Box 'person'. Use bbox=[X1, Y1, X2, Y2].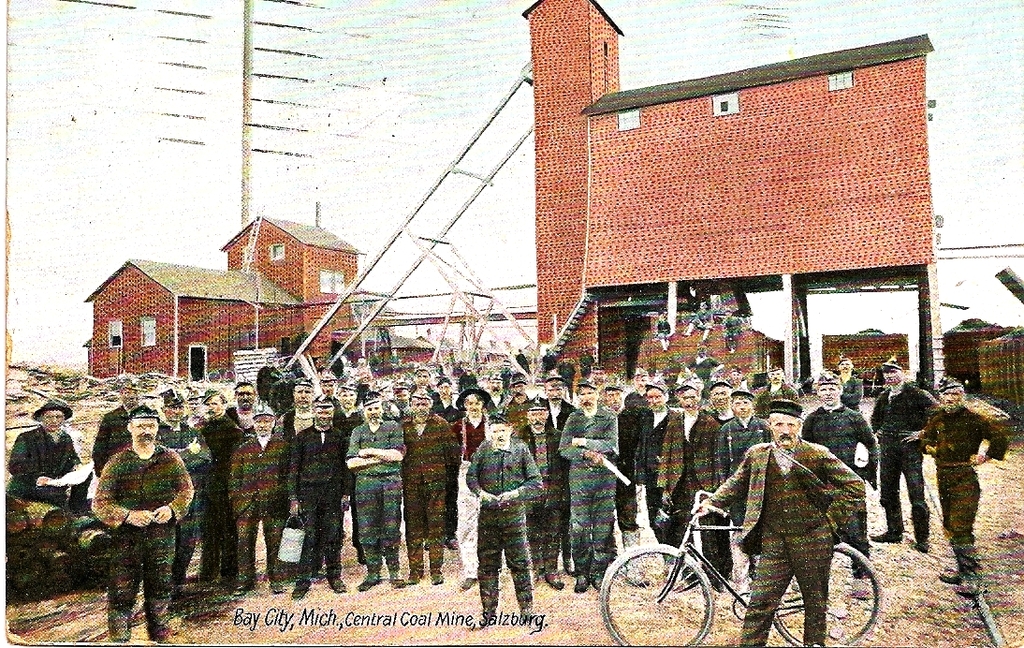
bbox=[285, 392, 347, 598].
